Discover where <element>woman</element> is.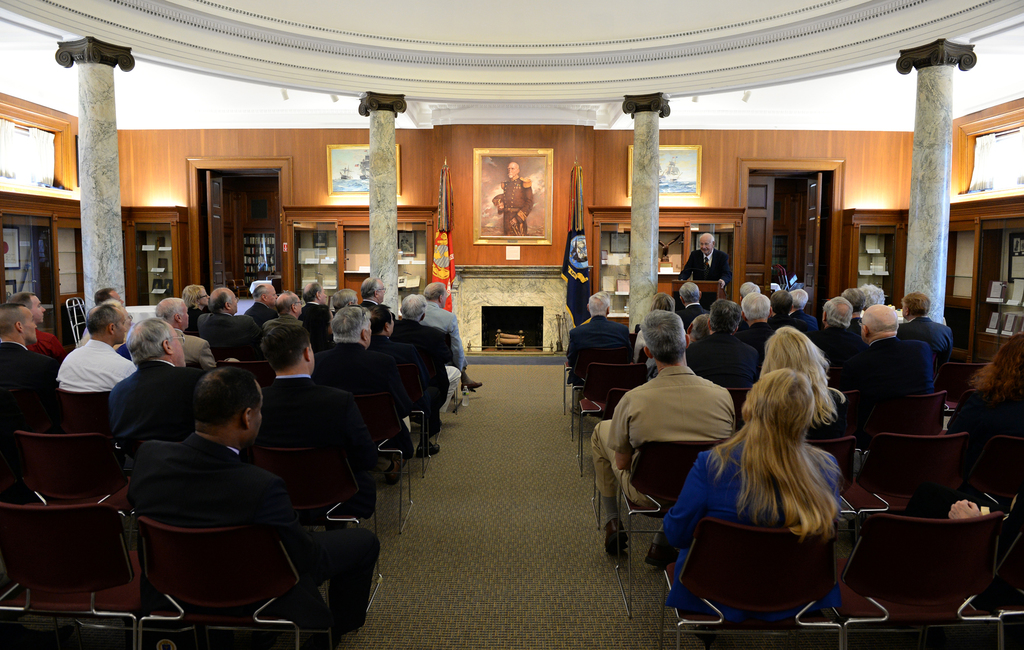
Discovered at locate(649, 364, 862, 632).
